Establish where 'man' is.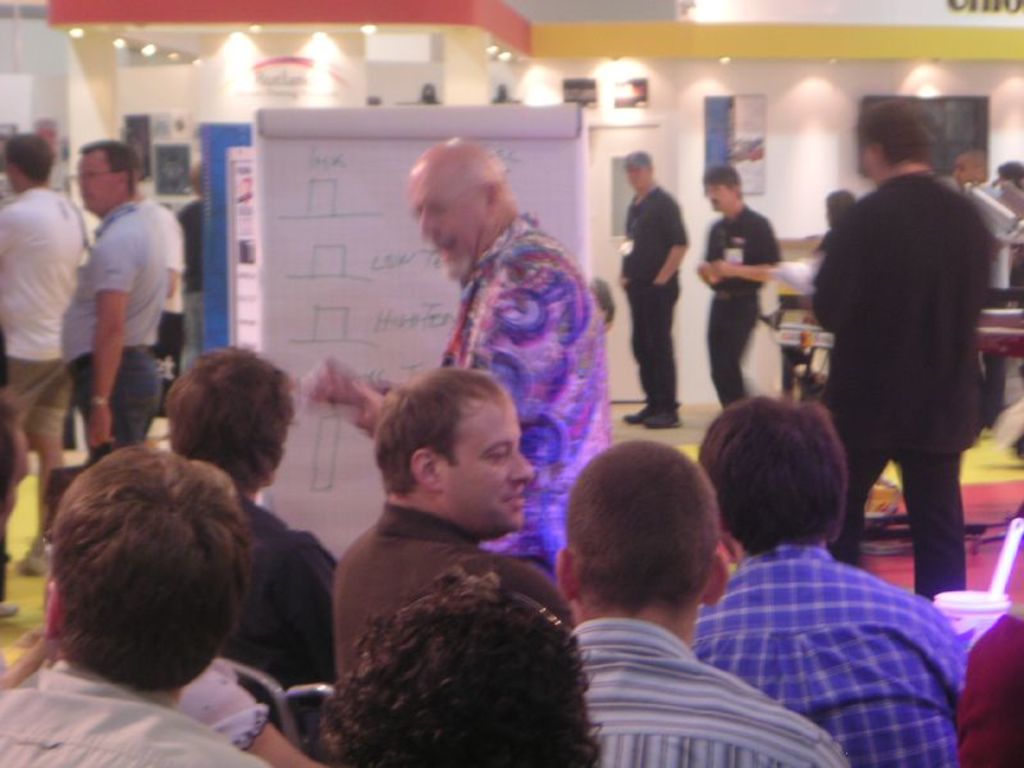
Established at x1=696 y1=164 x2=785 y2=413.
